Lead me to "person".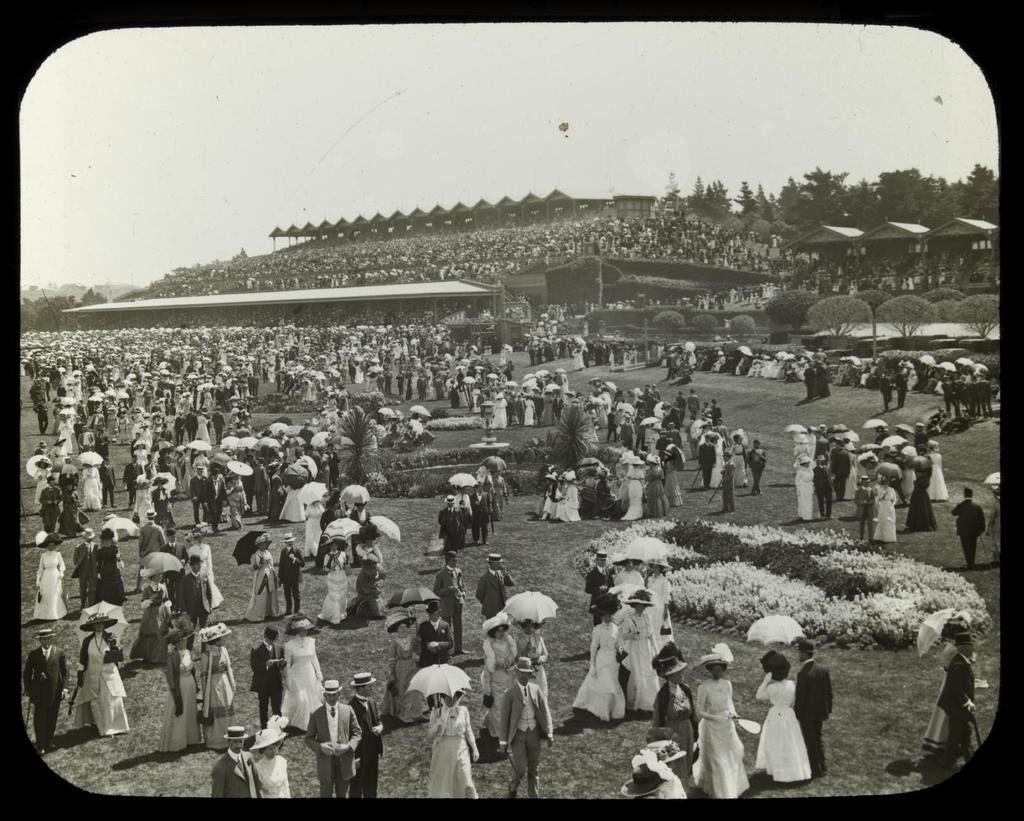
Lead to bbox(698, 431, 718, 491).
